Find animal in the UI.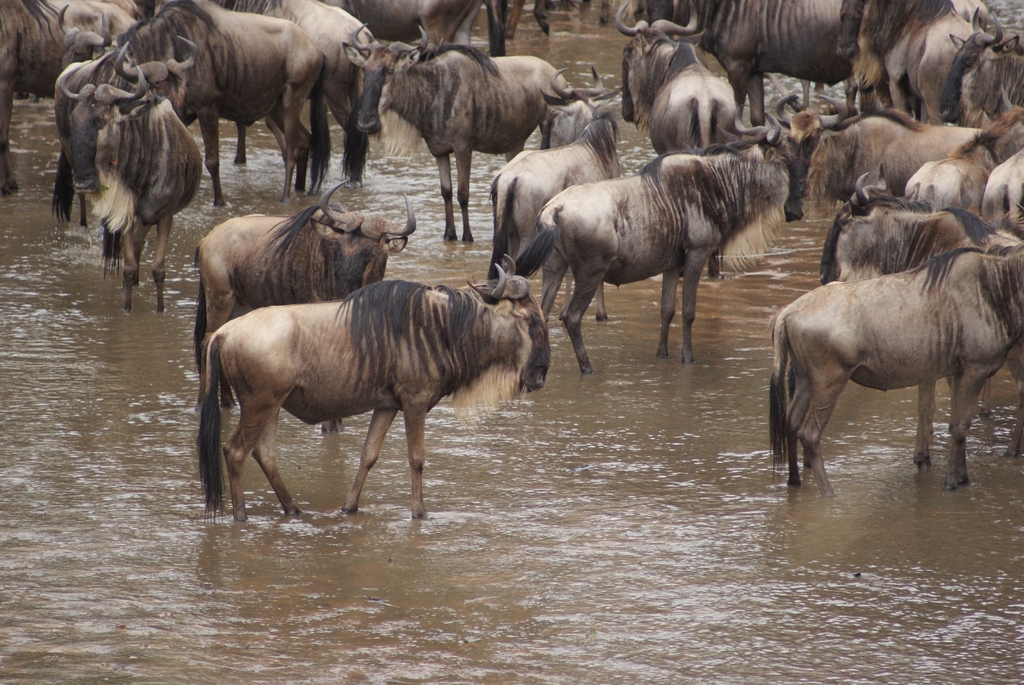
UI element at [left=766, top=247, right=1023, bottom=505].
